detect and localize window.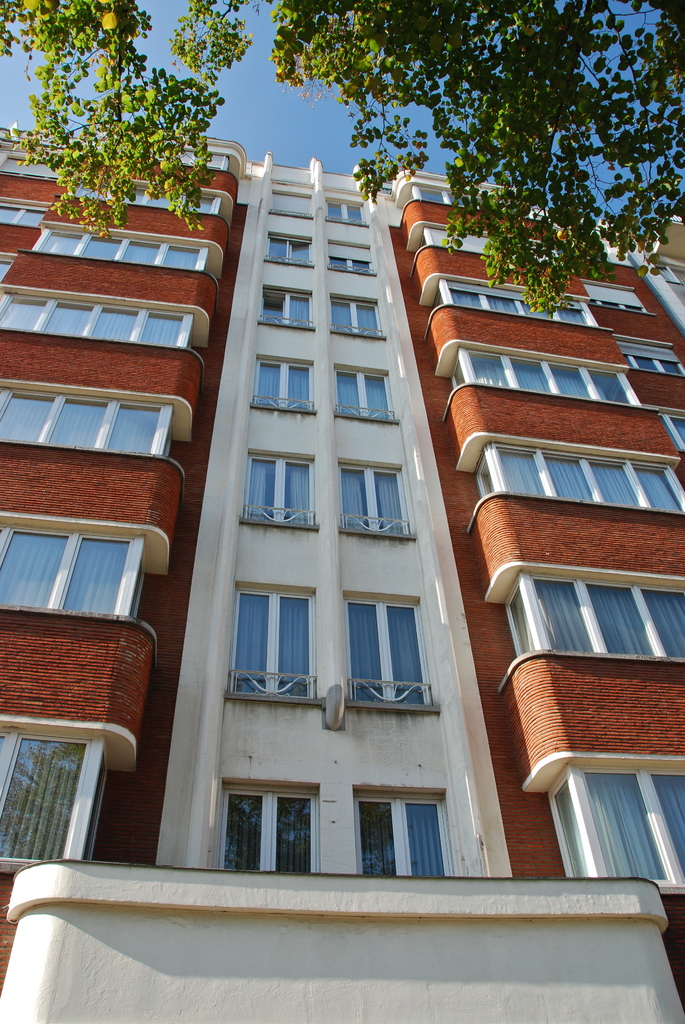
Localized at rect(326, 241, 380, 281).
